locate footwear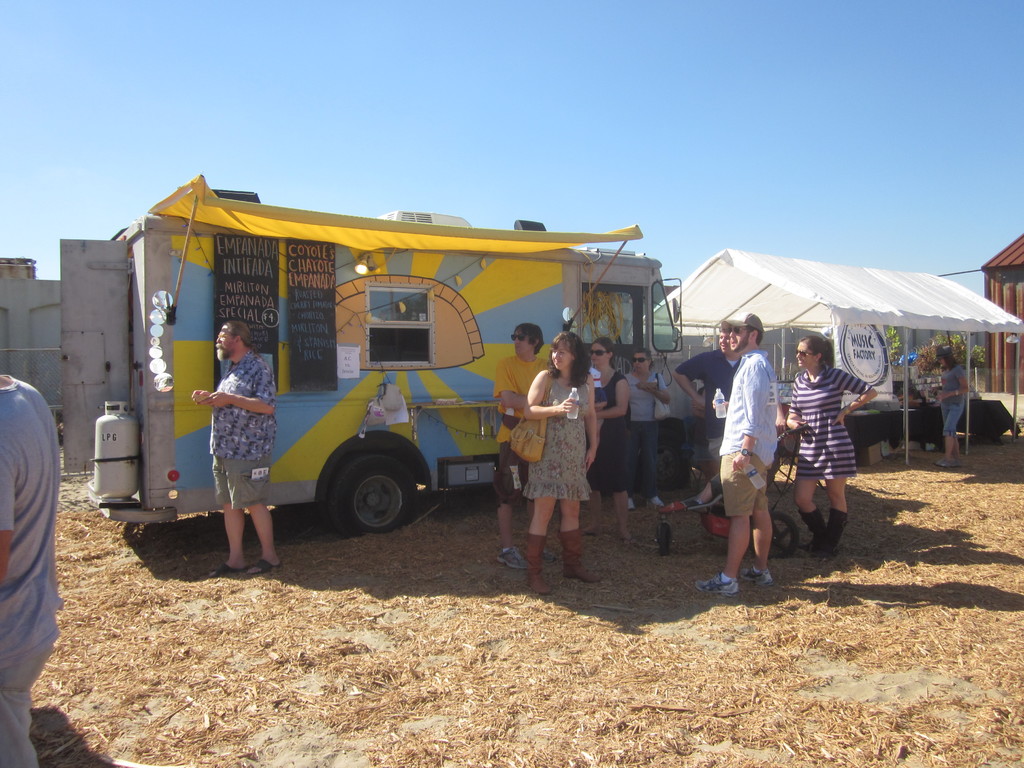
left=627, top=496, right=639, bottom=513
